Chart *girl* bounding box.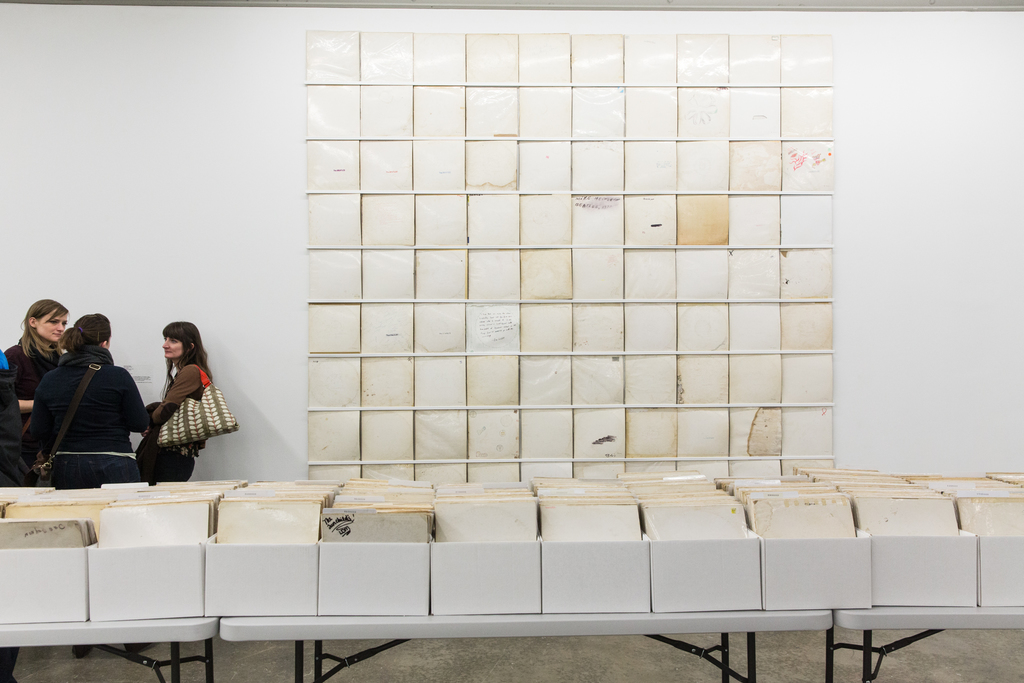
Charted: 137, 315, 211, 477.
